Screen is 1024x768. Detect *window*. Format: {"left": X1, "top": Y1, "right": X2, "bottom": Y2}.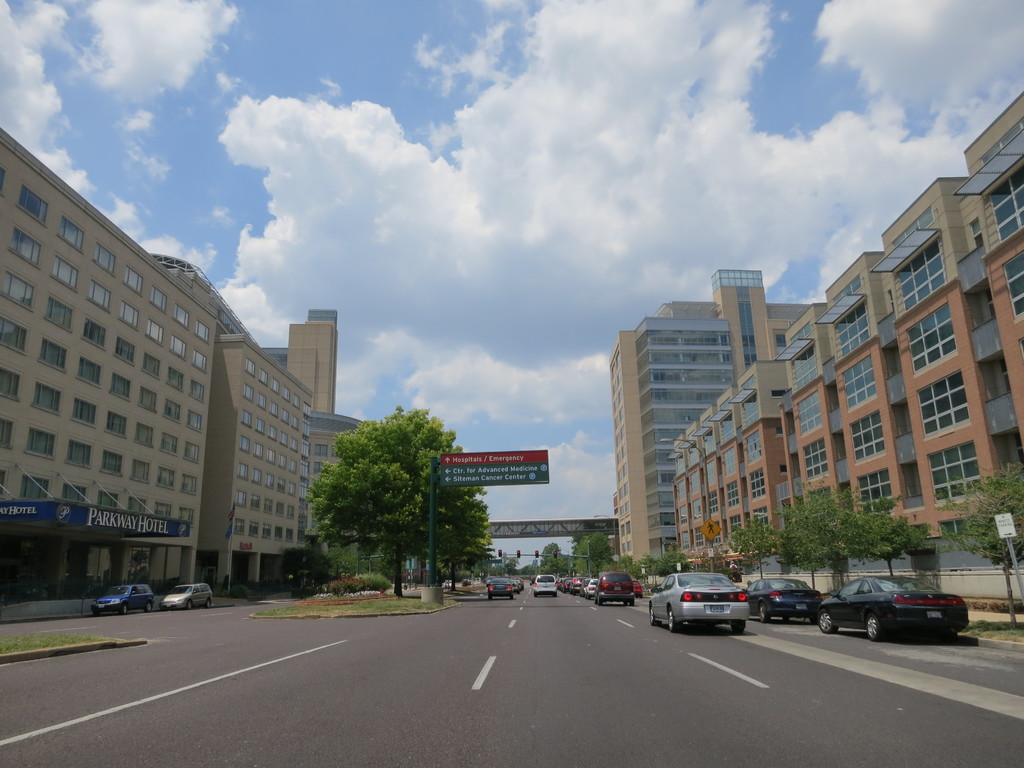
{"left": 255, "top": 366, "right": 268, "bottom": 383}.
